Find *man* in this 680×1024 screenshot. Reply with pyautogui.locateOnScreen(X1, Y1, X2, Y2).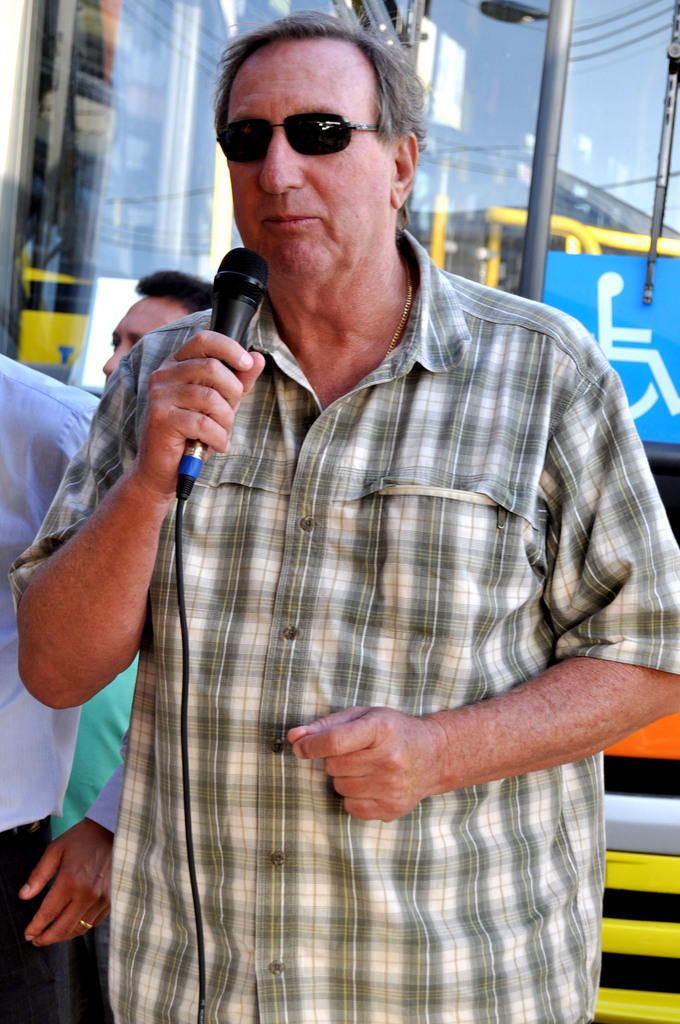
pyautogui.locateOnScreen(108, 33, 642, 1023).
